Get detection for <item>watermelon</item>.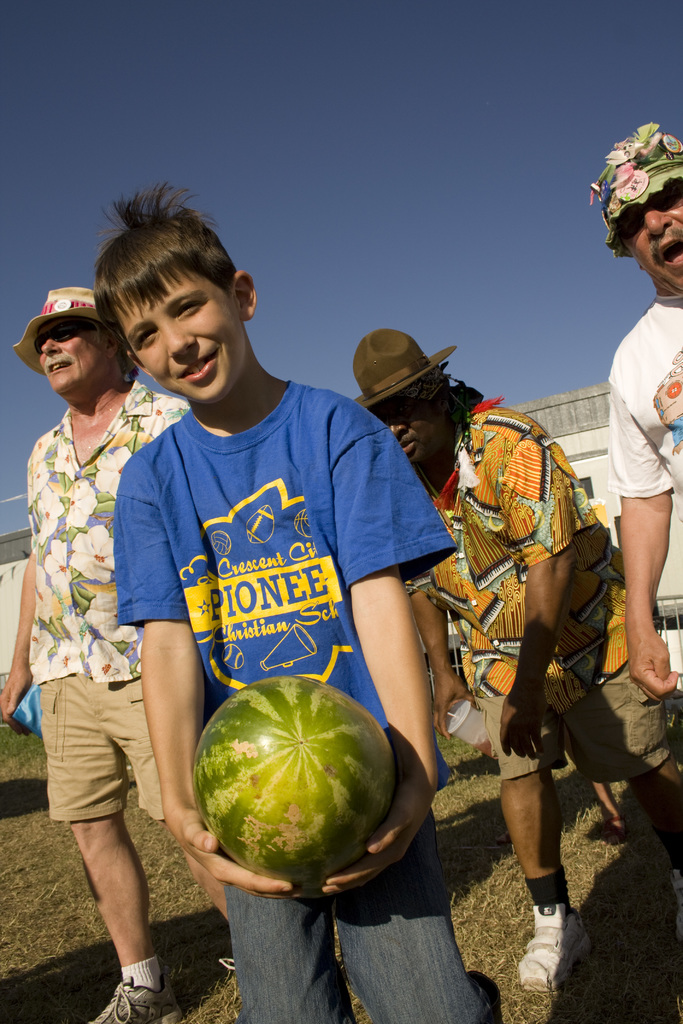
Detection: box=[193, 671, 397, 892].
